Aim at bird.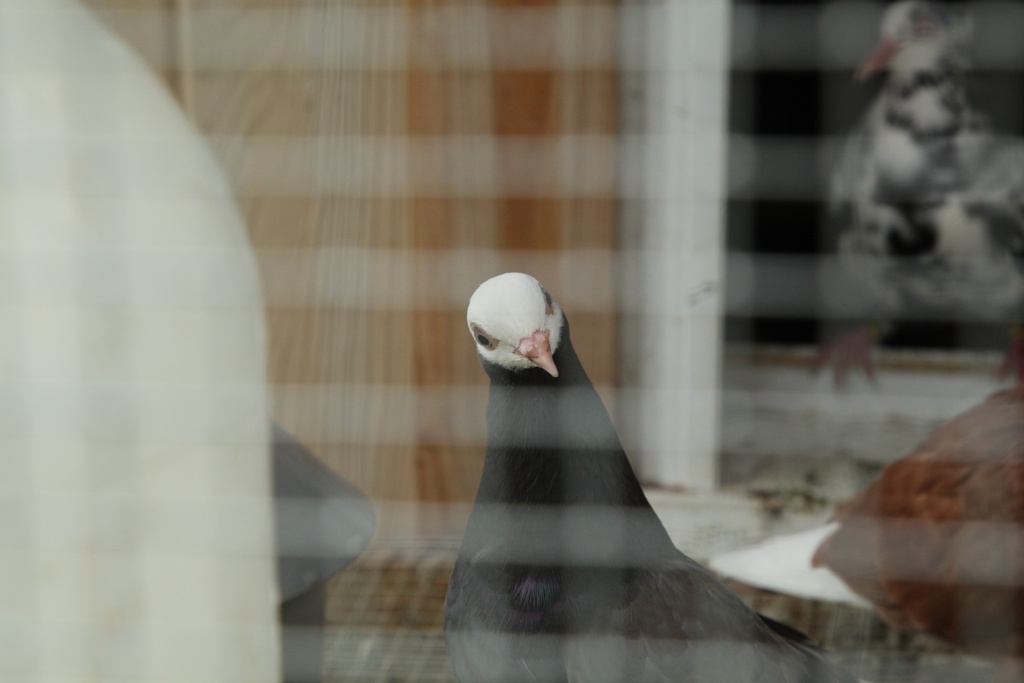
Aimed at [left=450, top=266, right=806, bottom=636].
